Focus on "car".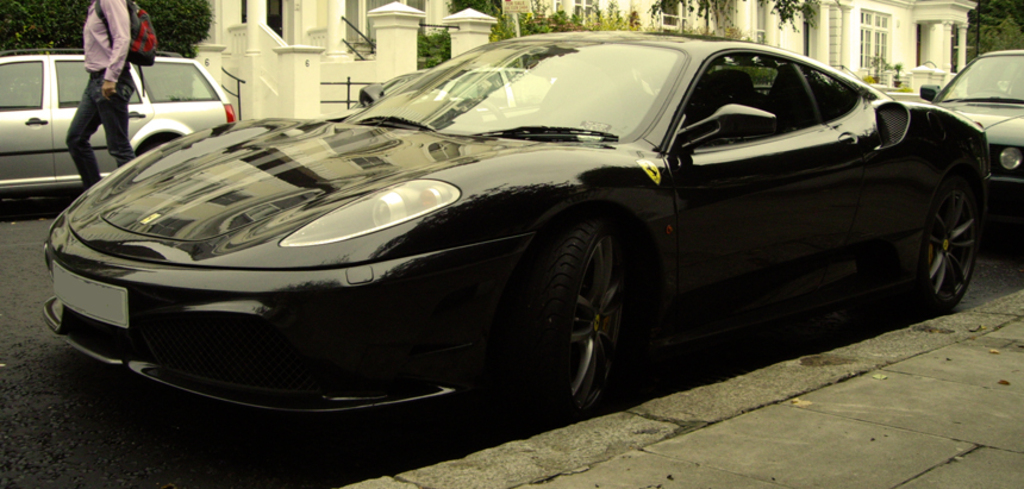
Focused at detection(0, 50, 239, 206).
